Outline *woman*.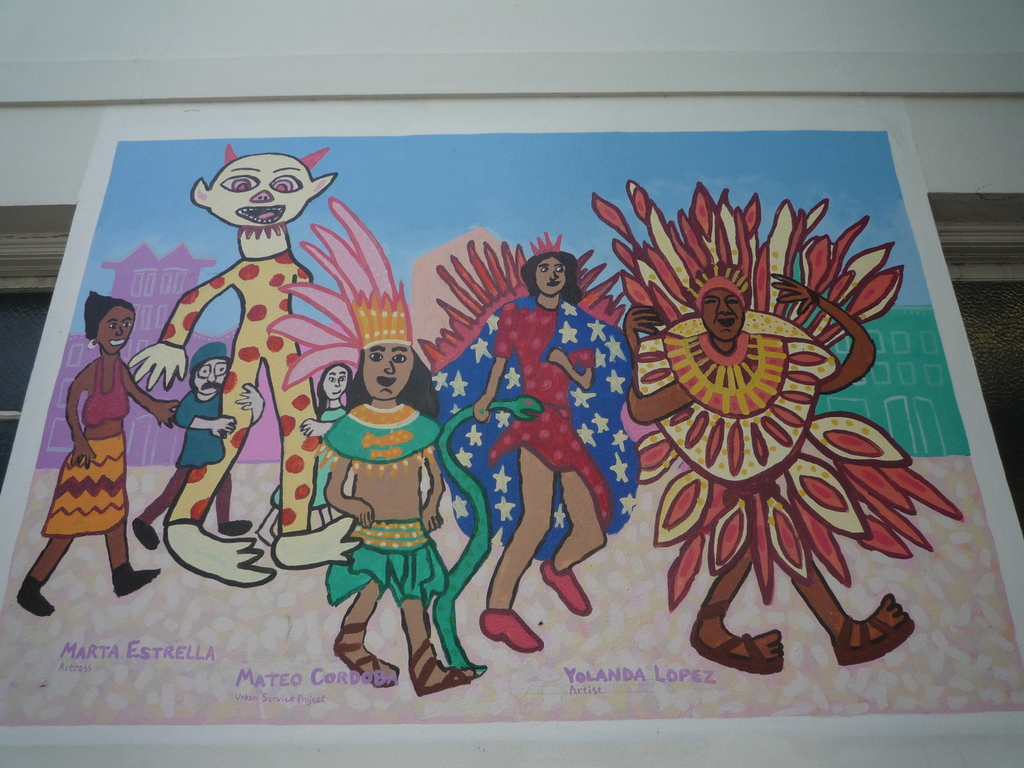
Outline: region(14, 294, 182, 618).
